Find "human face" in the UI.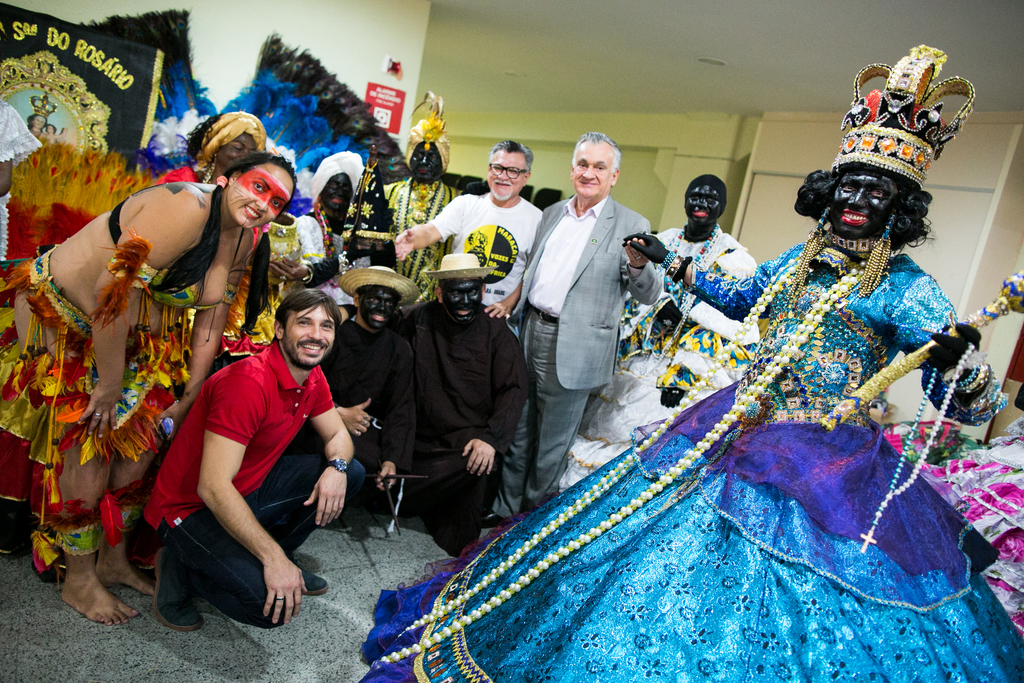
UI element at region(219, 128, 261, 167).
